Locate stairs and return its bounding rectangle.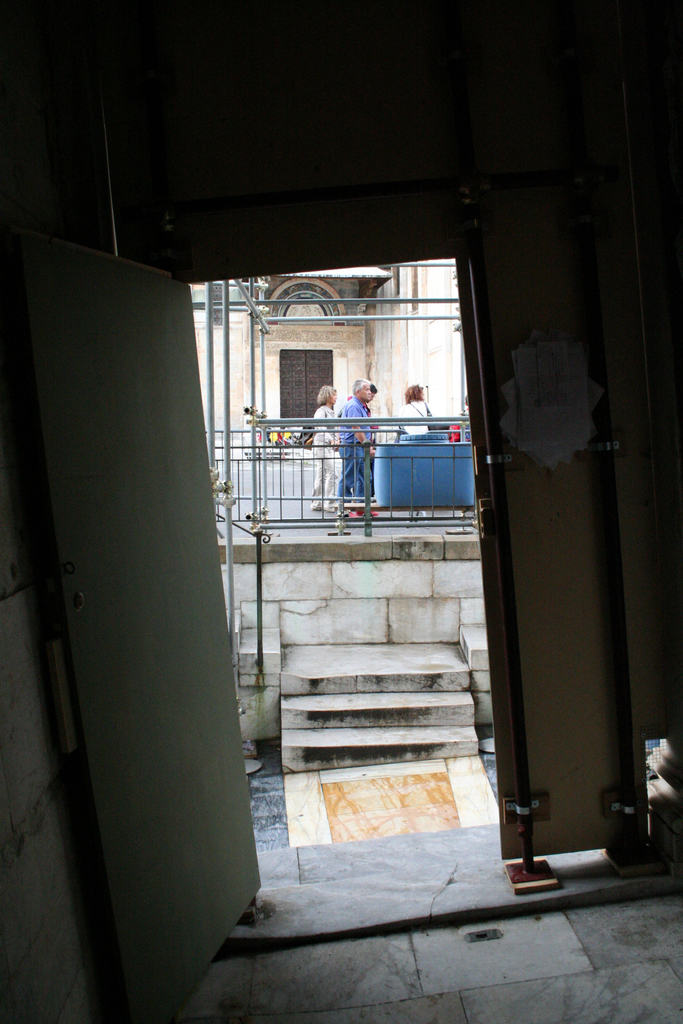
278:671:479:775.
